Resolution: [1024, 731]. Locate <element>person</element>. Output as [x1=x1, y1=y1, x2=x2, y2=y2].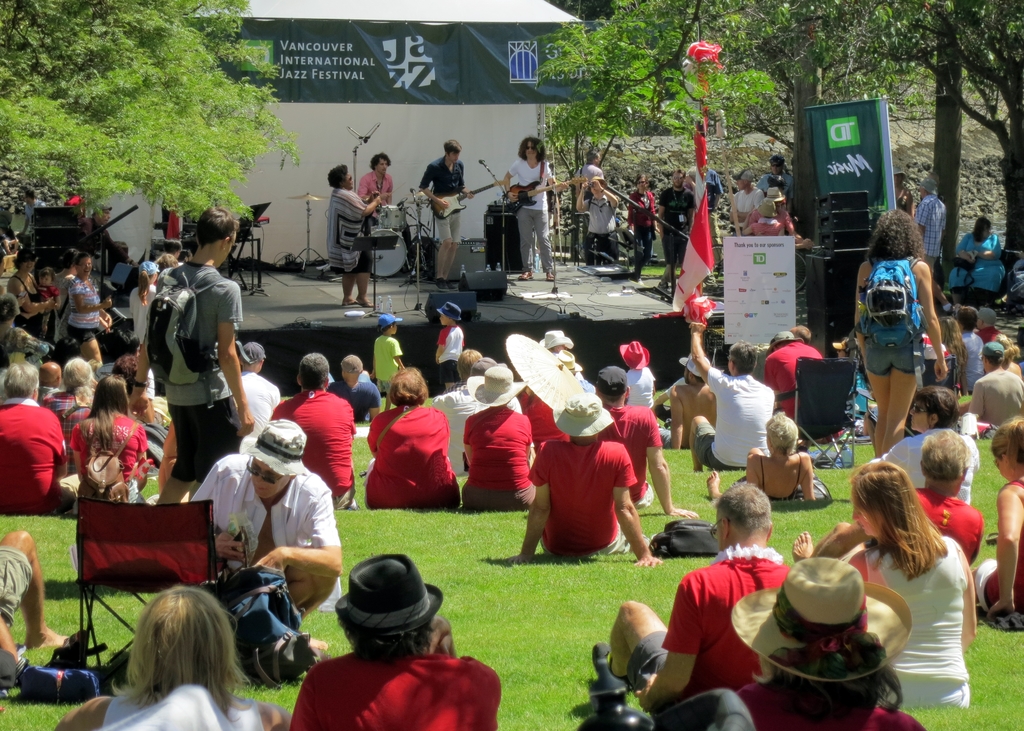
[x1=916, y1=172, x2=943, y2=280].
